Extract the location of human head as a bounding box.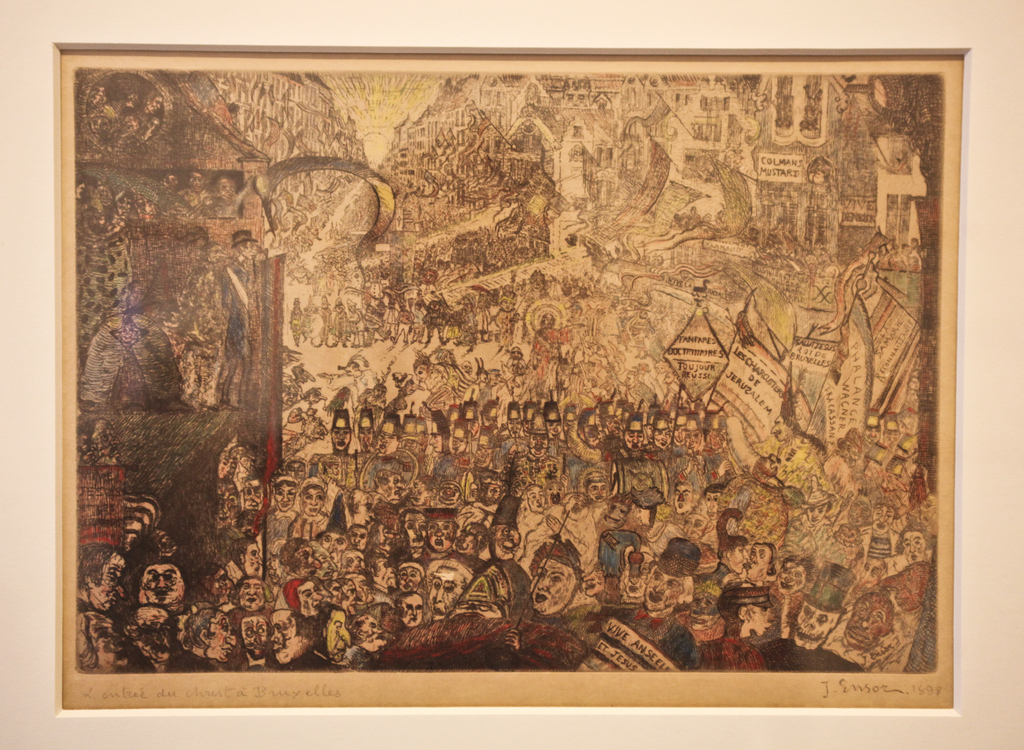
rect(623, 564, 648, 595).
